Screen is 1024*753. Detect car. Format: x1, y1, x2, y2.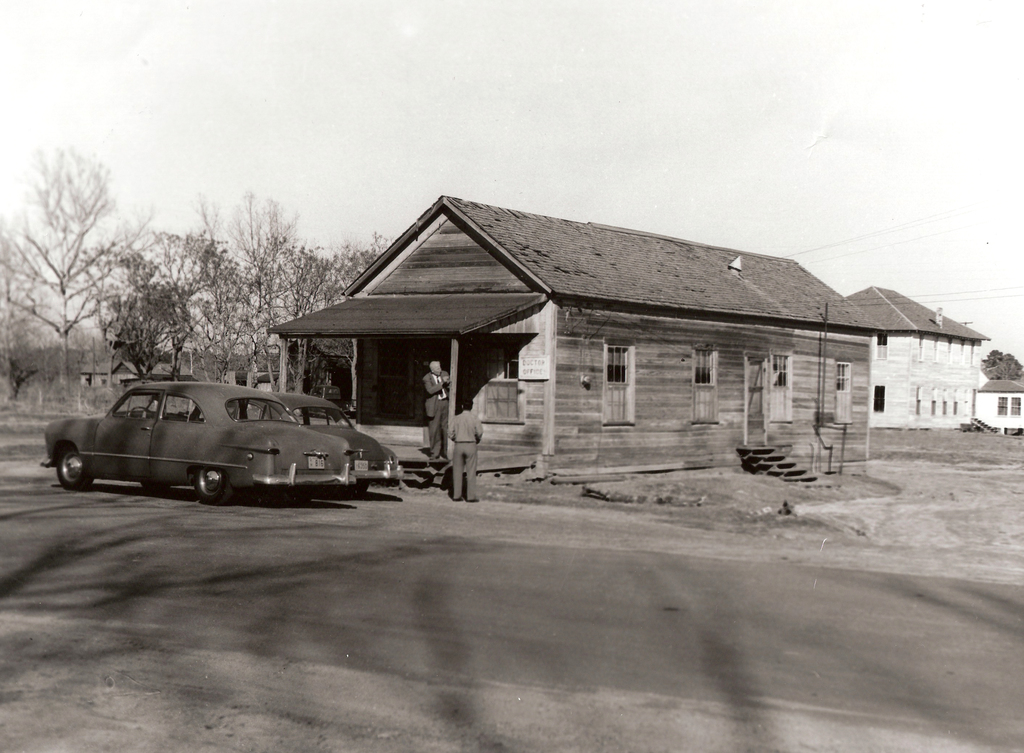
36, 380, 355, 500.
